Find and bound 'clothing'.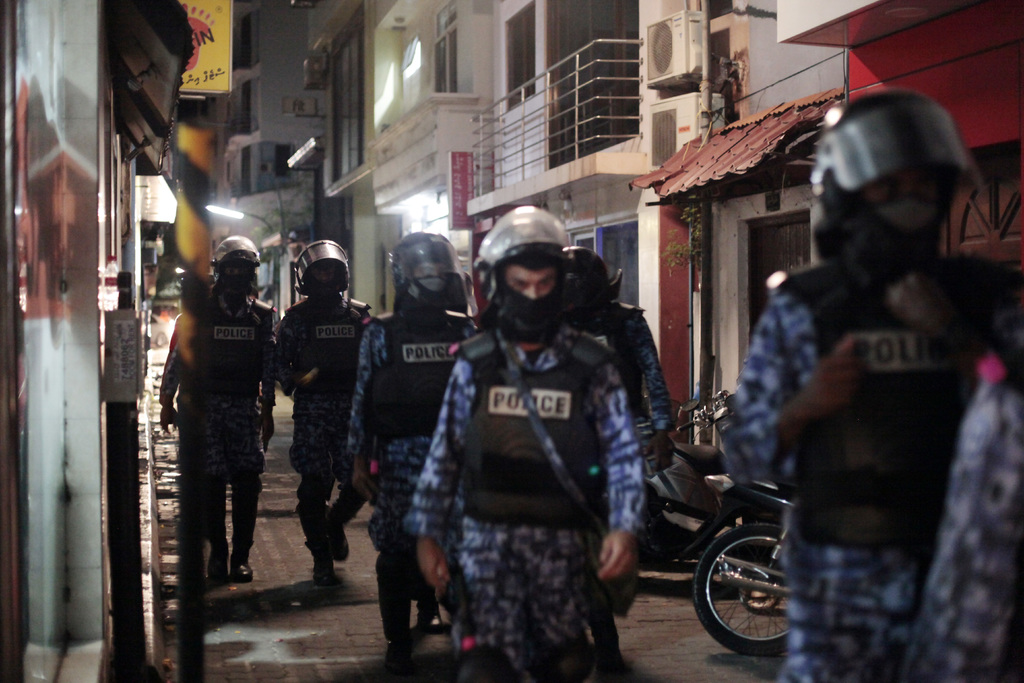
Bound: (346,315,468,567).
